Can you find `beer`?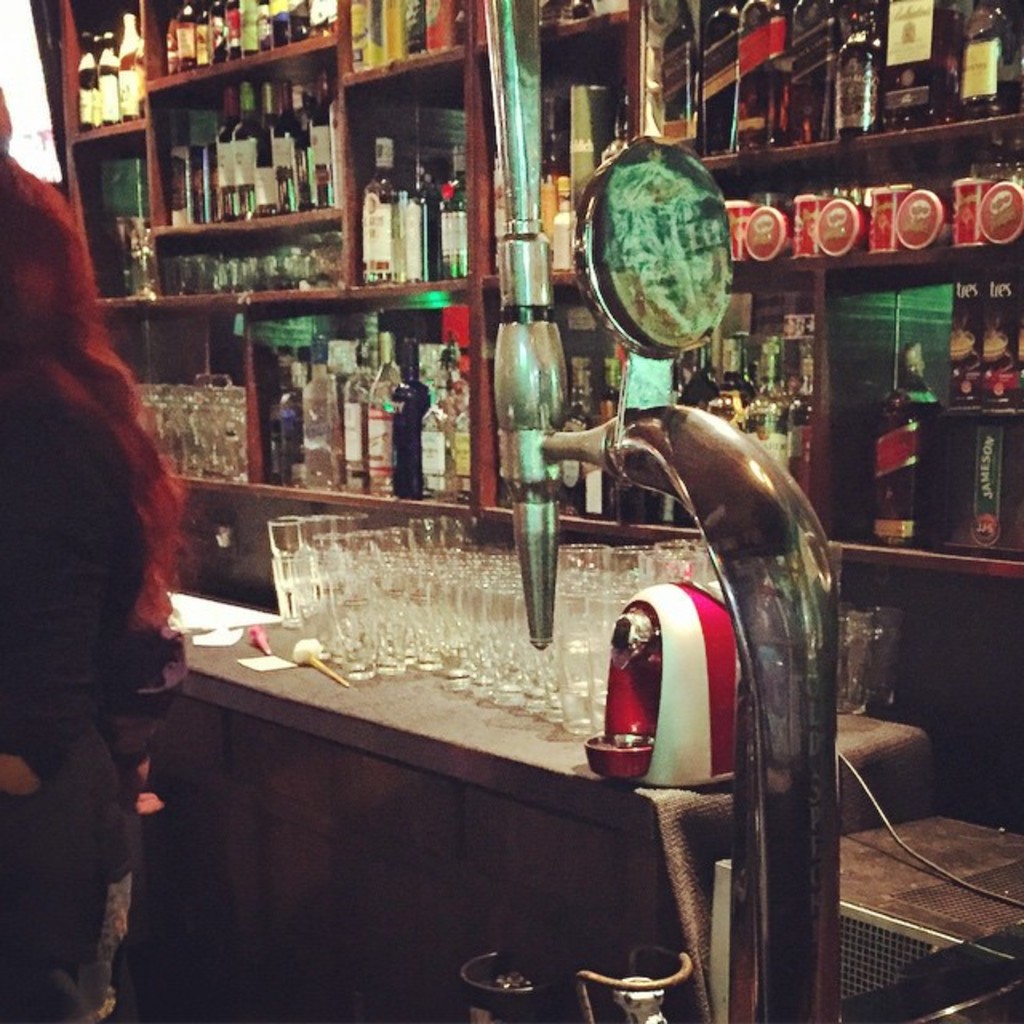
Yes, bounding box: (x1=398, y1=162, x2=456, y2=293).
